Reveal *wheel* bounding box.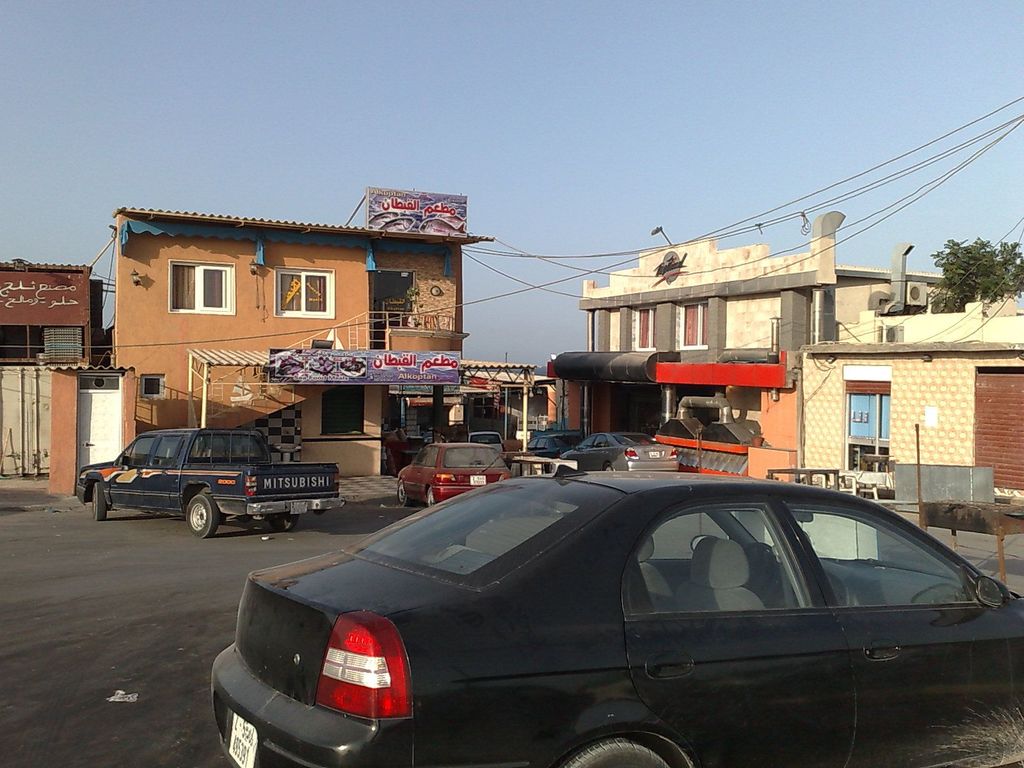
Revealed: box=[270, 515, 298, 532].
